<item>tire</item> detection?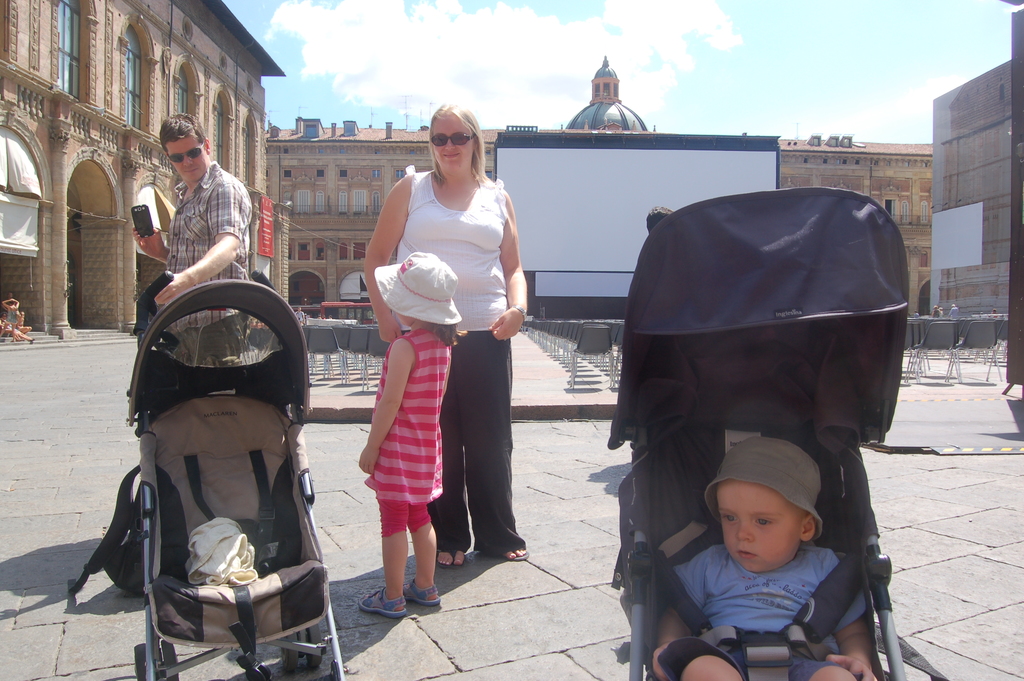
Rect(281, 633, 300, 669)
